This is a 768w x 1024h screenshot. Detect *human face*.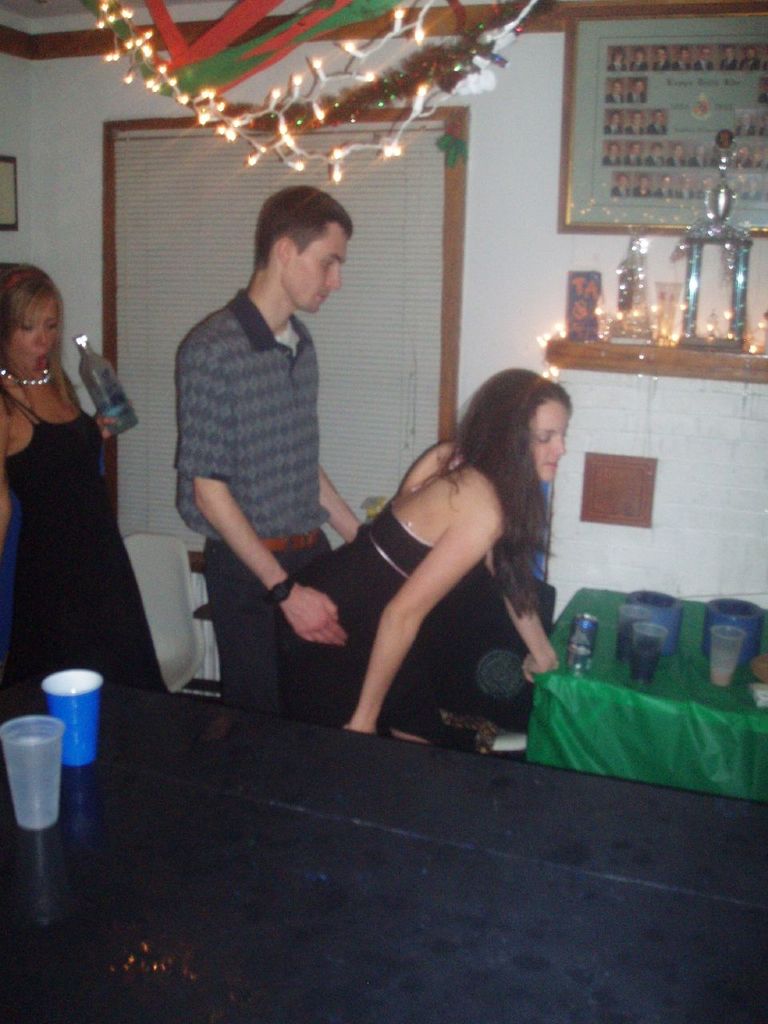
bbox=(287, 223, 350, 311).
